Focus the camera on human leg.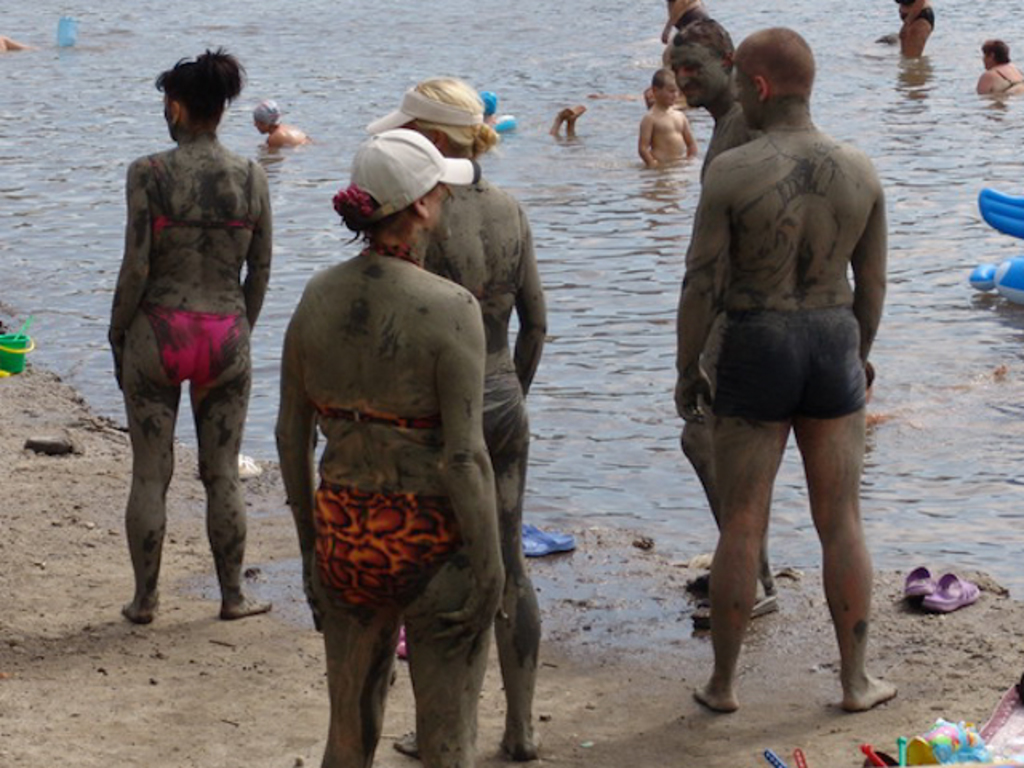
Focus region: BBox(678, 309, 766, 597).
